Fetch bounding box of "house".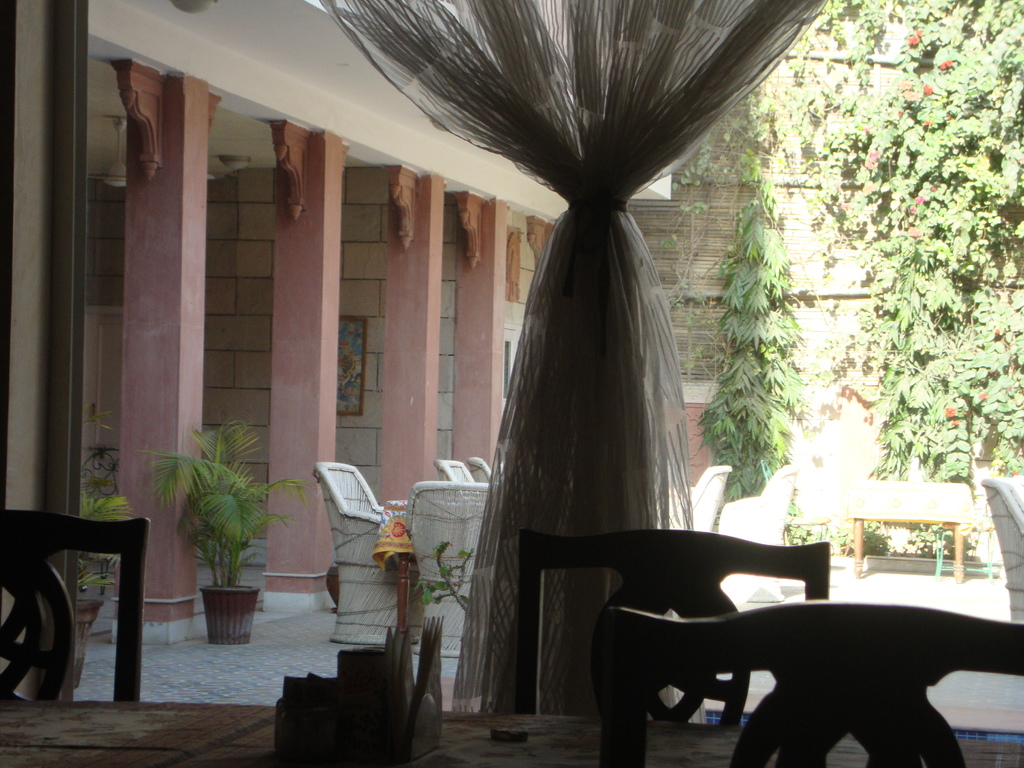
Bbox: box(618, 2, 1023, 568).
